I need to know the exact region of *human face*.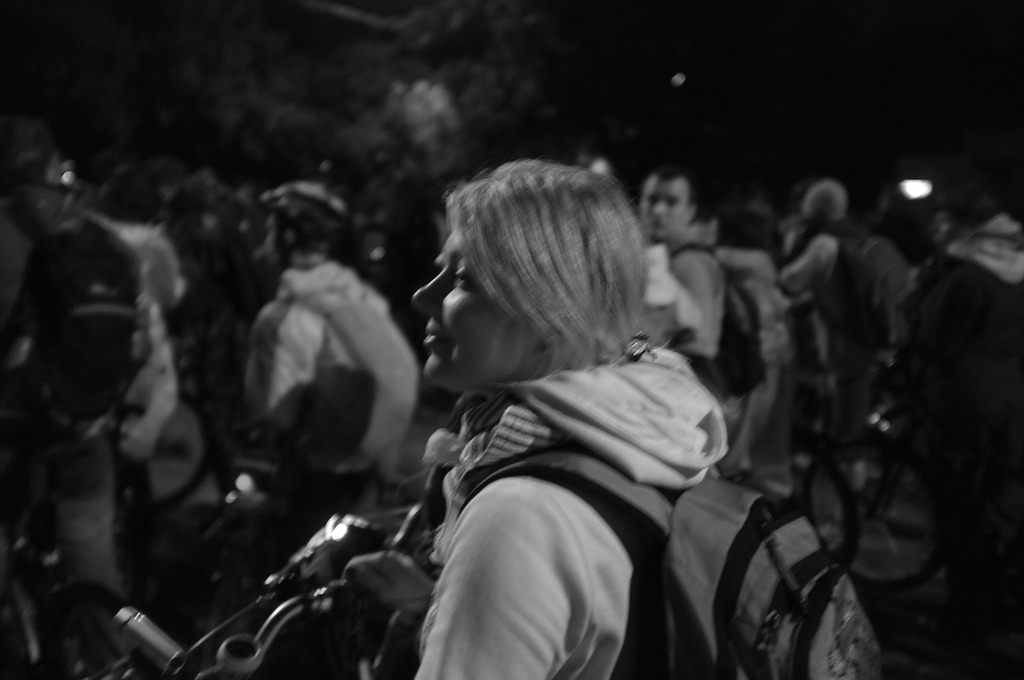
Region: [x1=405, y1=219, x2=526, y2=393].
